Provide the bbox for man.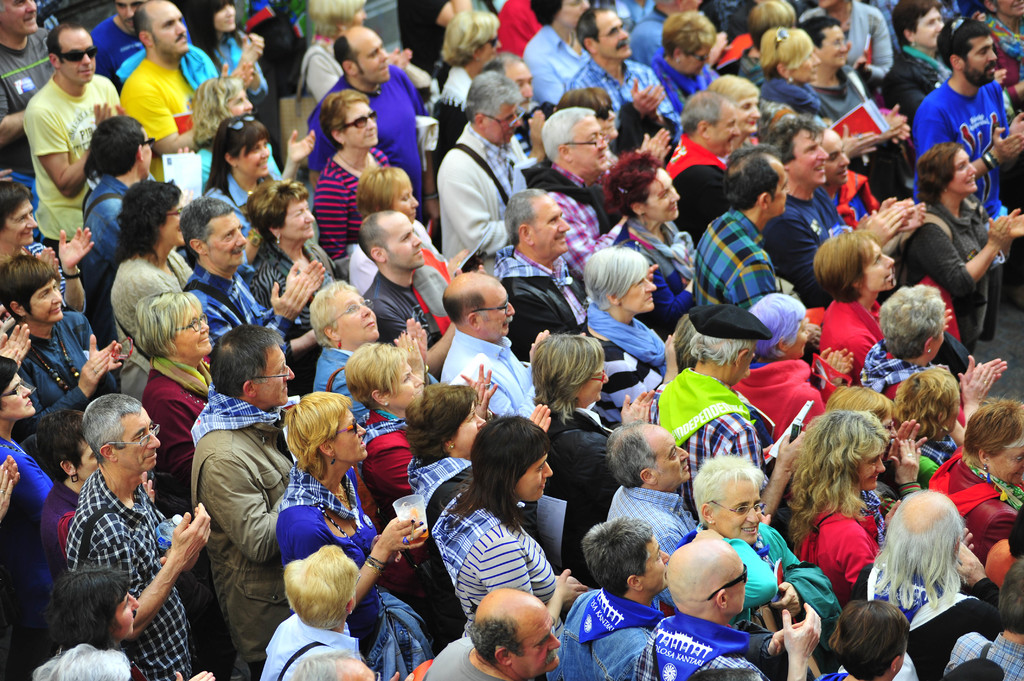
(601, 416, 690, 554).
